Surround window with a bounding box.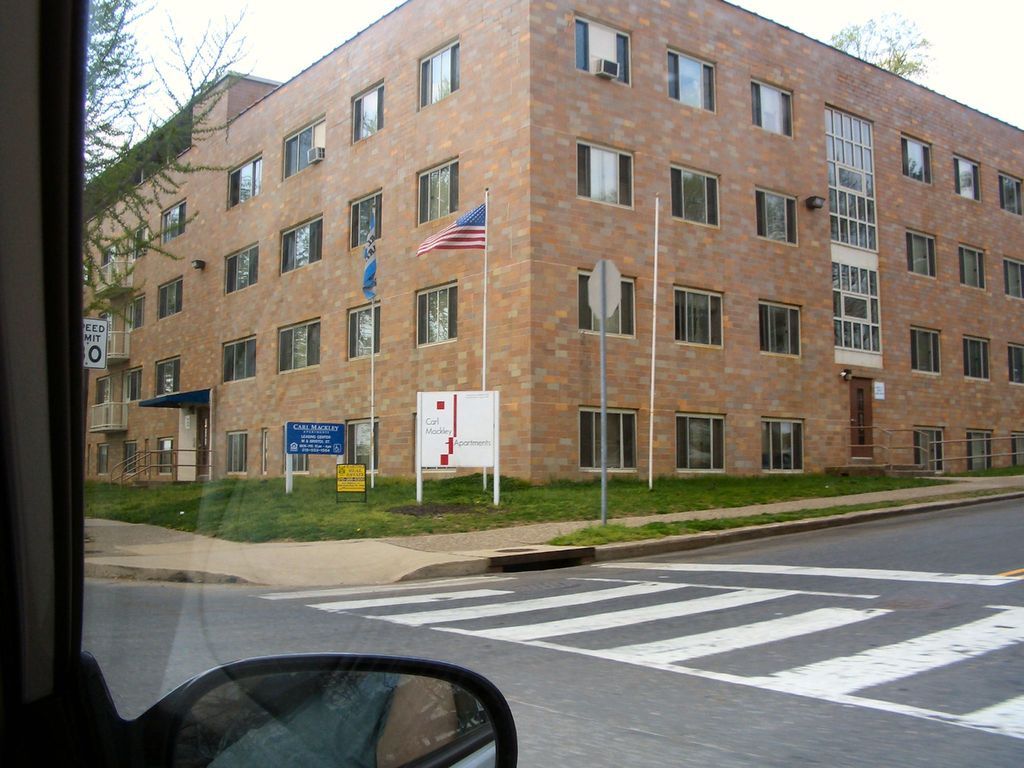
[280,209,321,276].
